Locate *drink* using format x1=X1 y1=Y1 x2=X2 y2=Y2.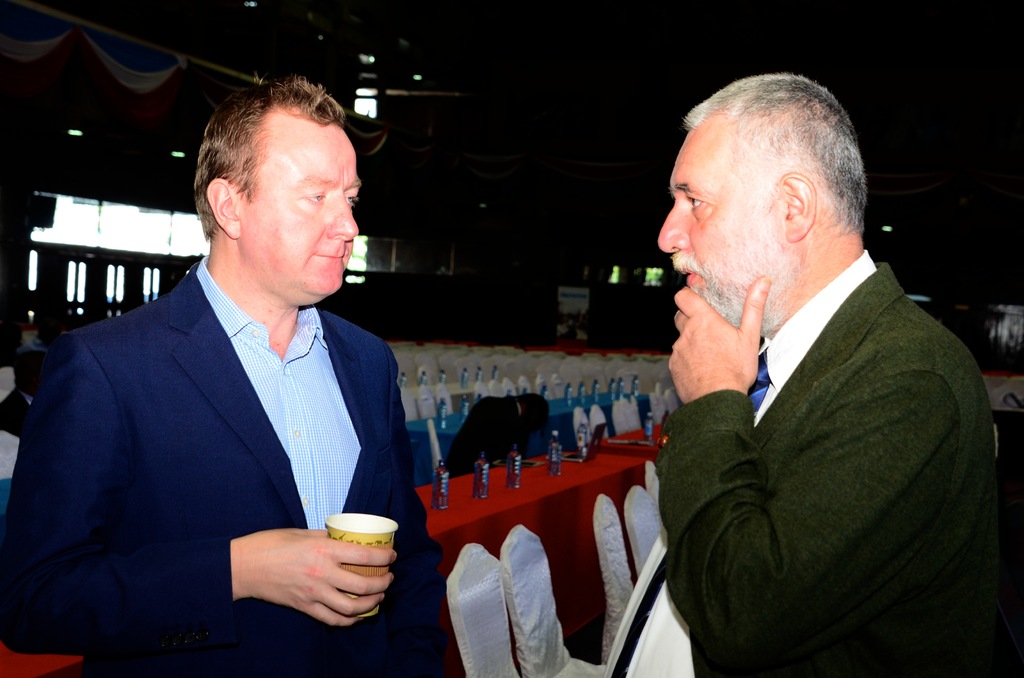
x1=643 y1=410 x2=655 y2=442.
